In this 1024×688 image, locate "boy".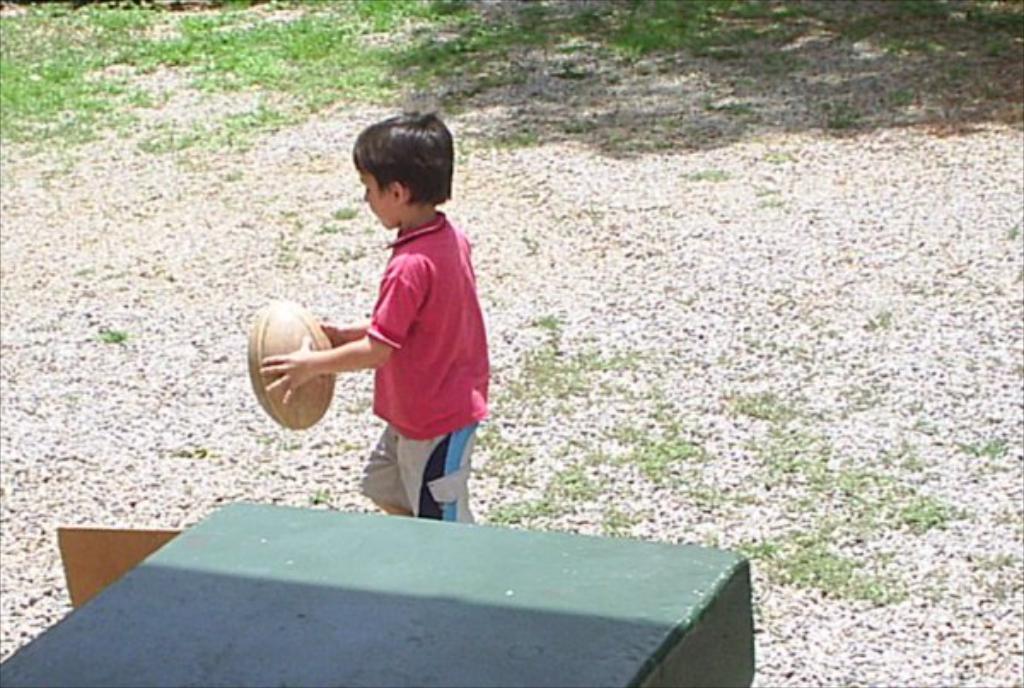
Bounding box: <region>283, 130, 486, 524</region>.
